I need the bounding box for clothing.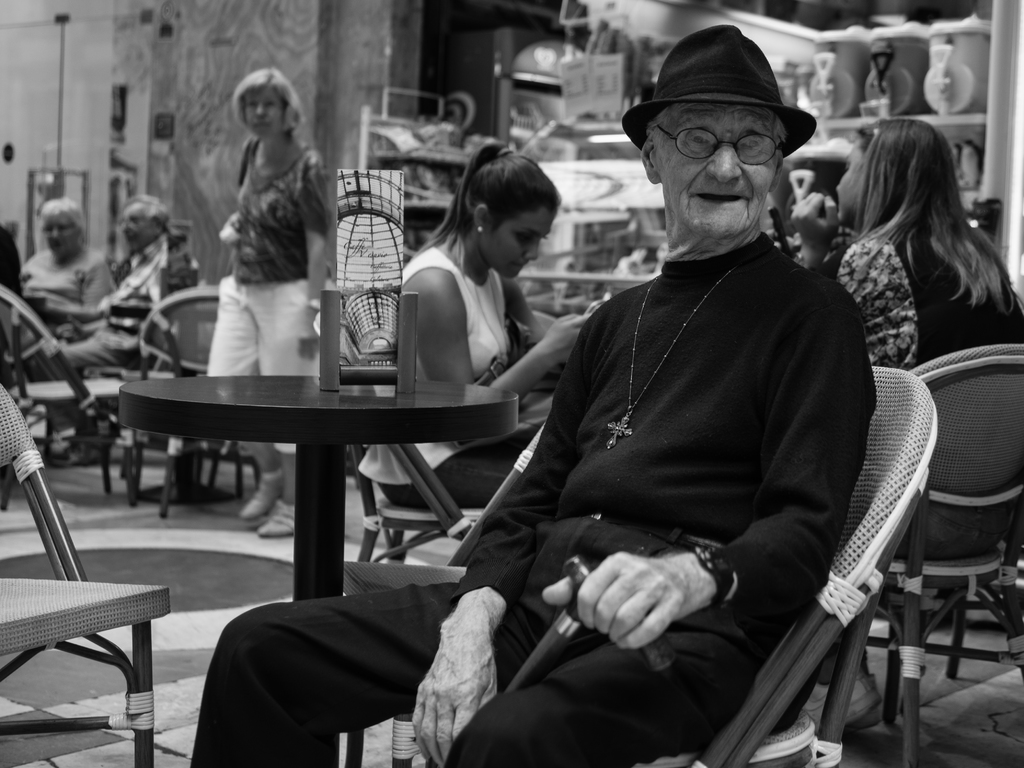
Here it is: 460,230,876,600.
